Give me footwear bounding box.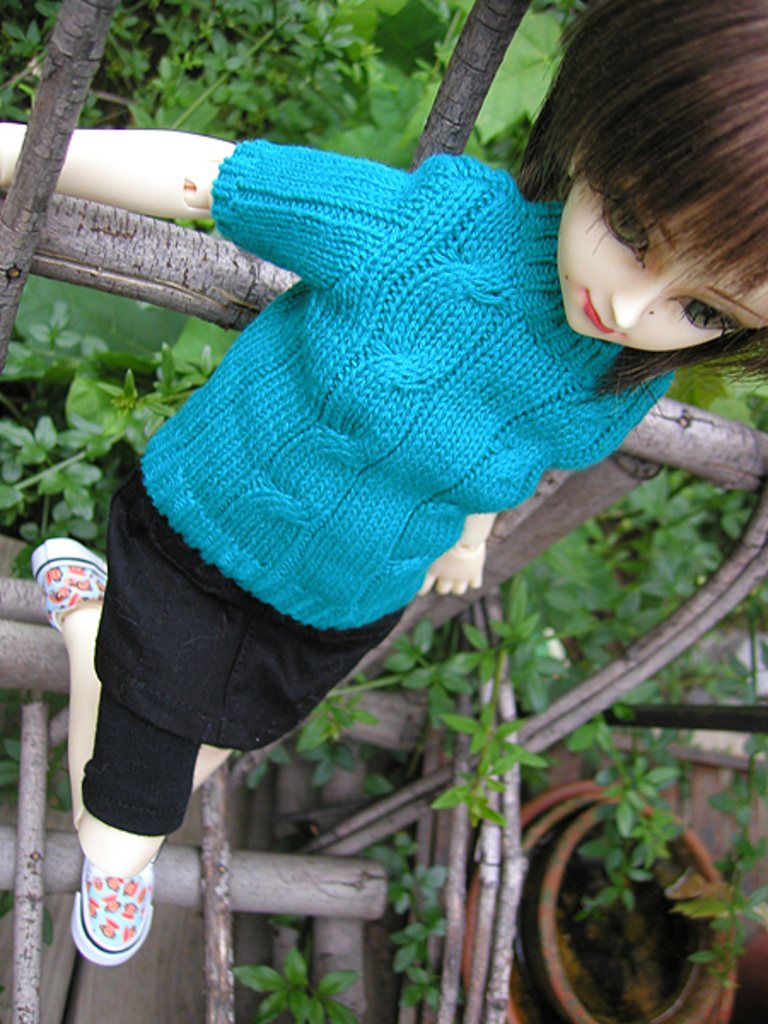
29 532 128 625.
